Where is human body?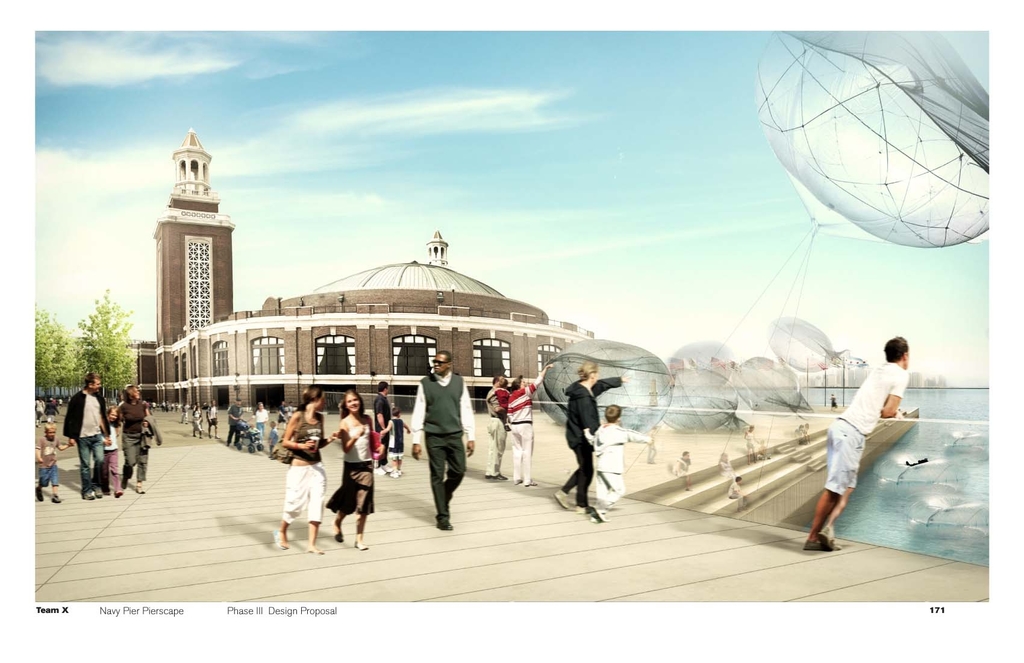
[left=588, top=401, right=629, bottom=516].
